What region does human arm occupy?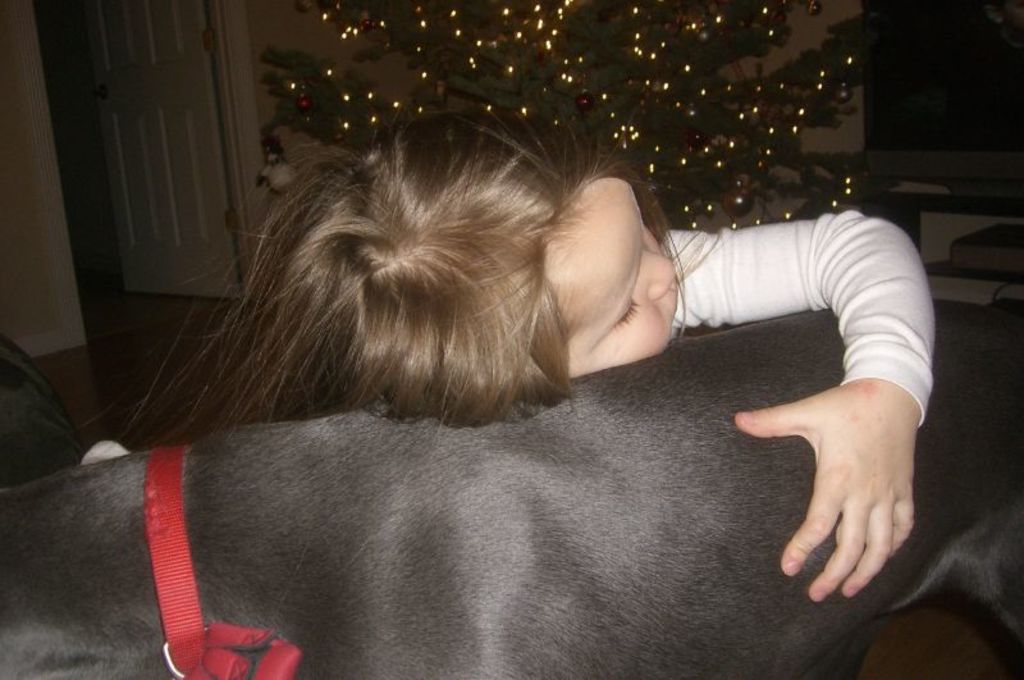
[left=719, top=183, right=961, bottom=644].
